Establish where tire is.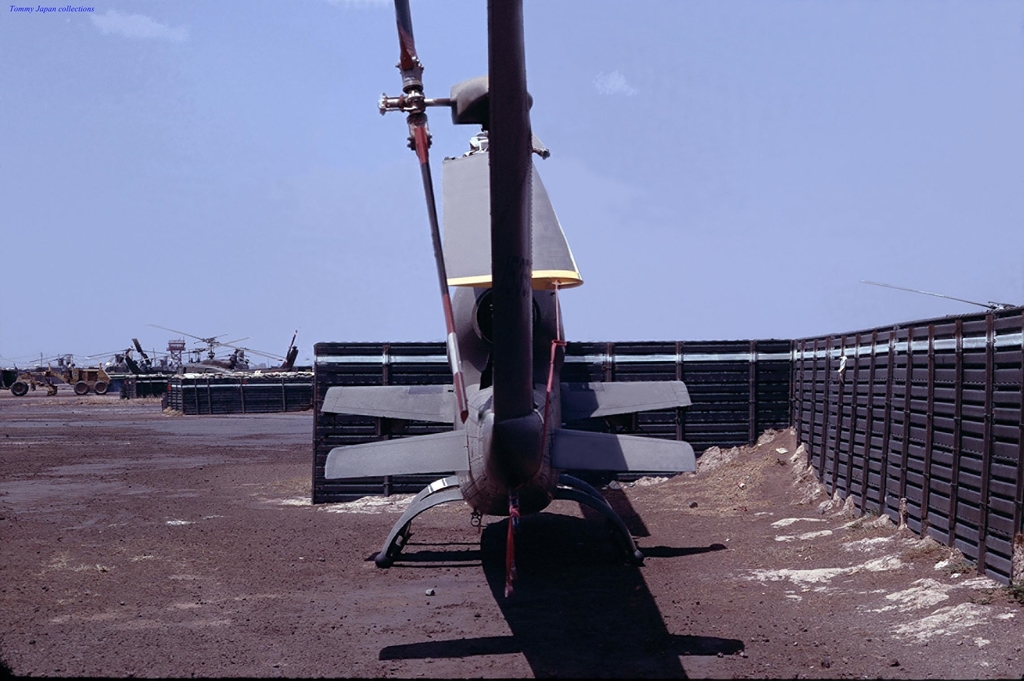
Established at {"left": 72, "top": 381, "right": 89, "bottom": 394}.
